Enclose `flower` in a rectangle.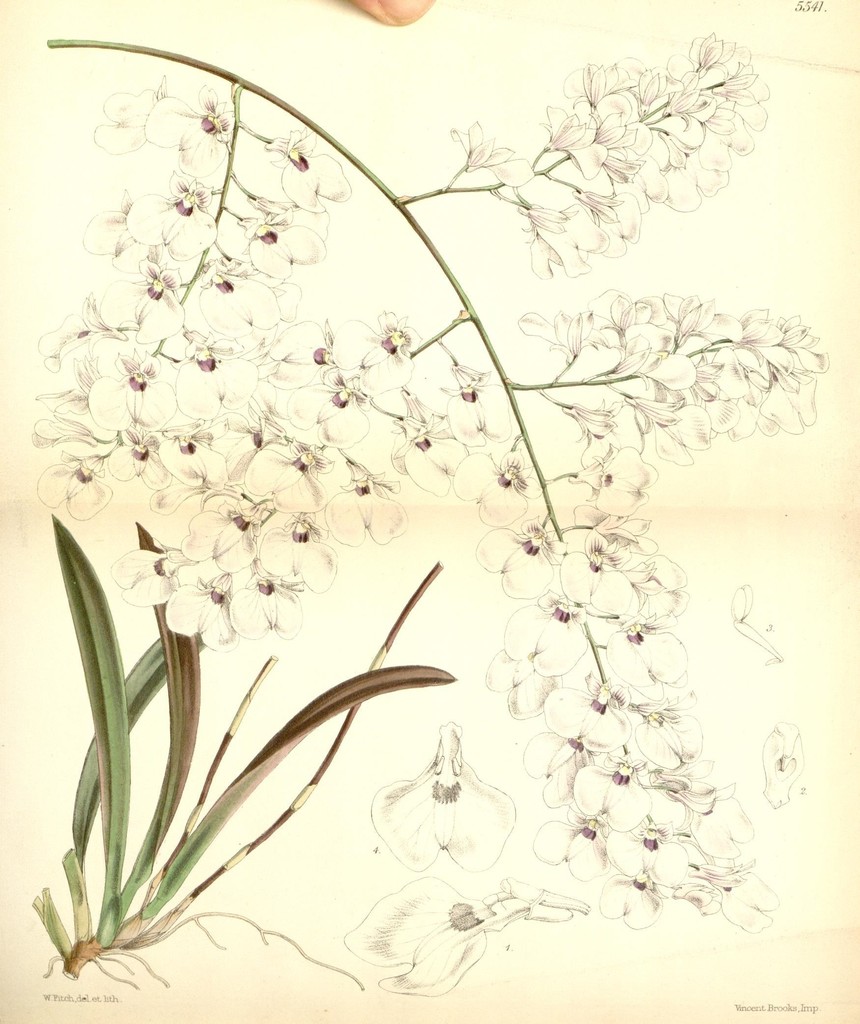
x1=475 y1=516 x2=559 y2=596.
